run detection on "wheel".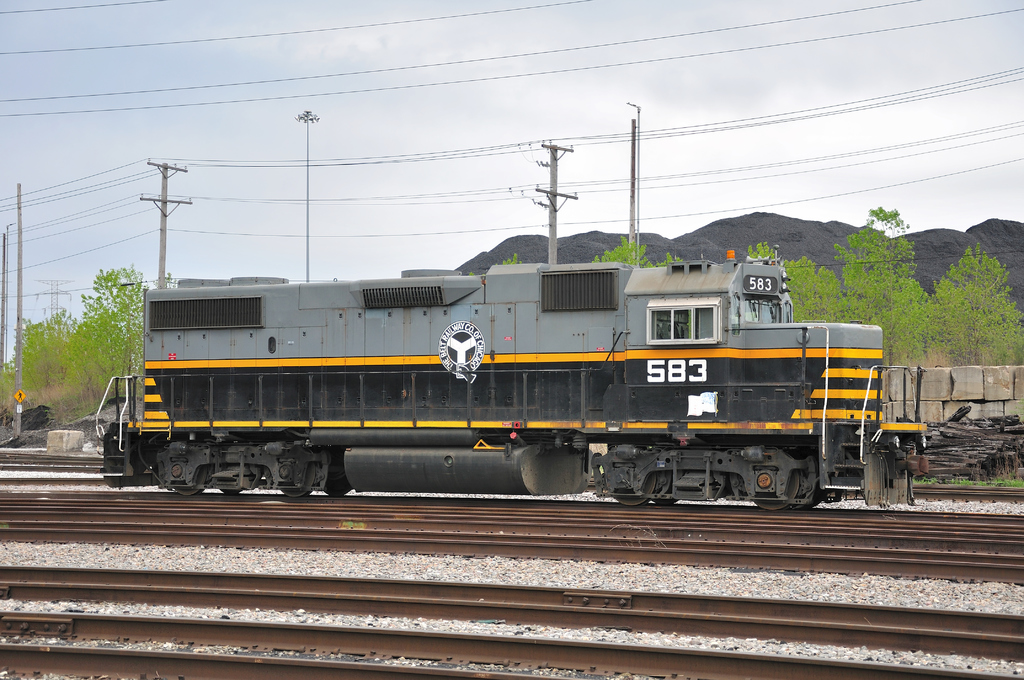
Result: rect(213, 451, 254, 497).
